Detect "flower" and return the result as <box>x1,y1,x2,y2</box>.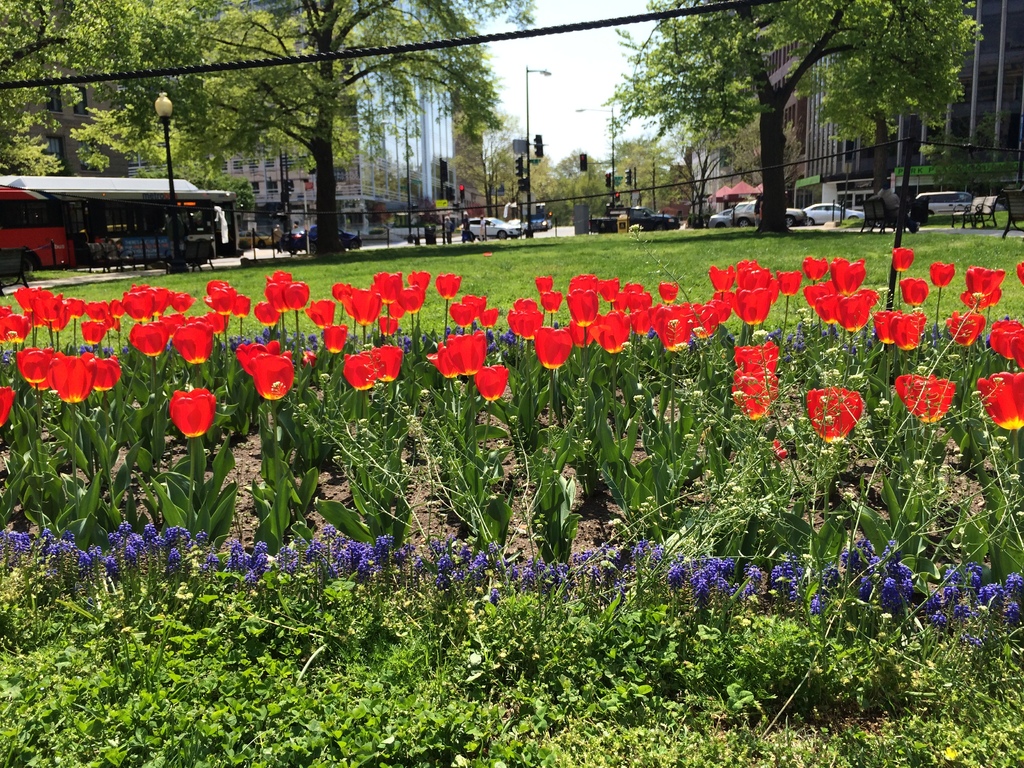
<box>351,289,380,325</box>.
